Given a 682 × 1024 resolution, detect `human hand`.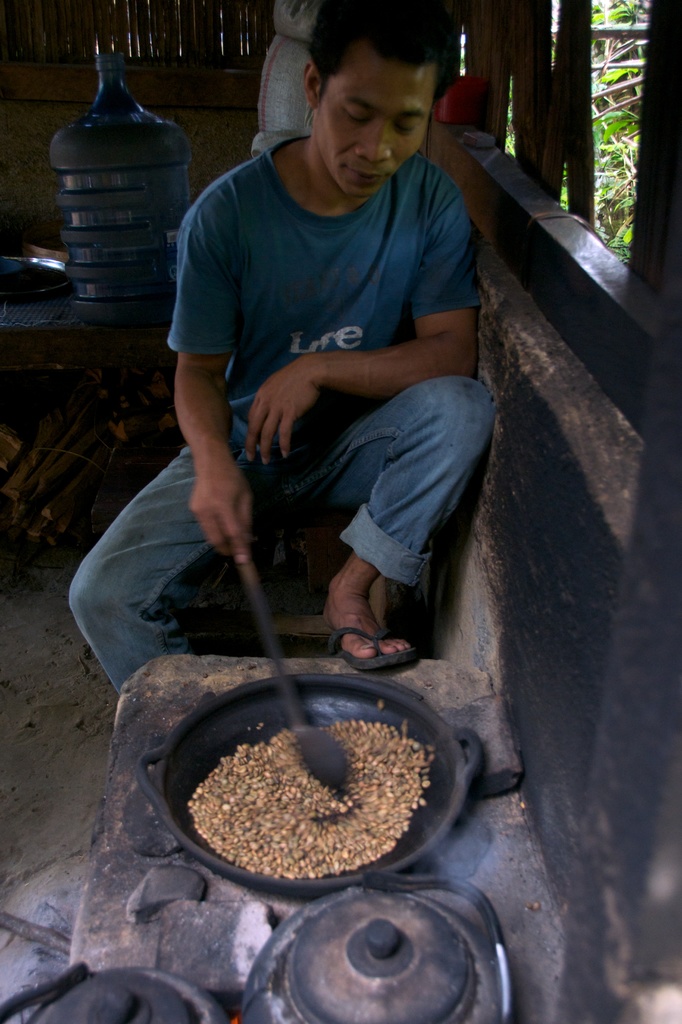
<region>189, 464, 252, 565</region>.
